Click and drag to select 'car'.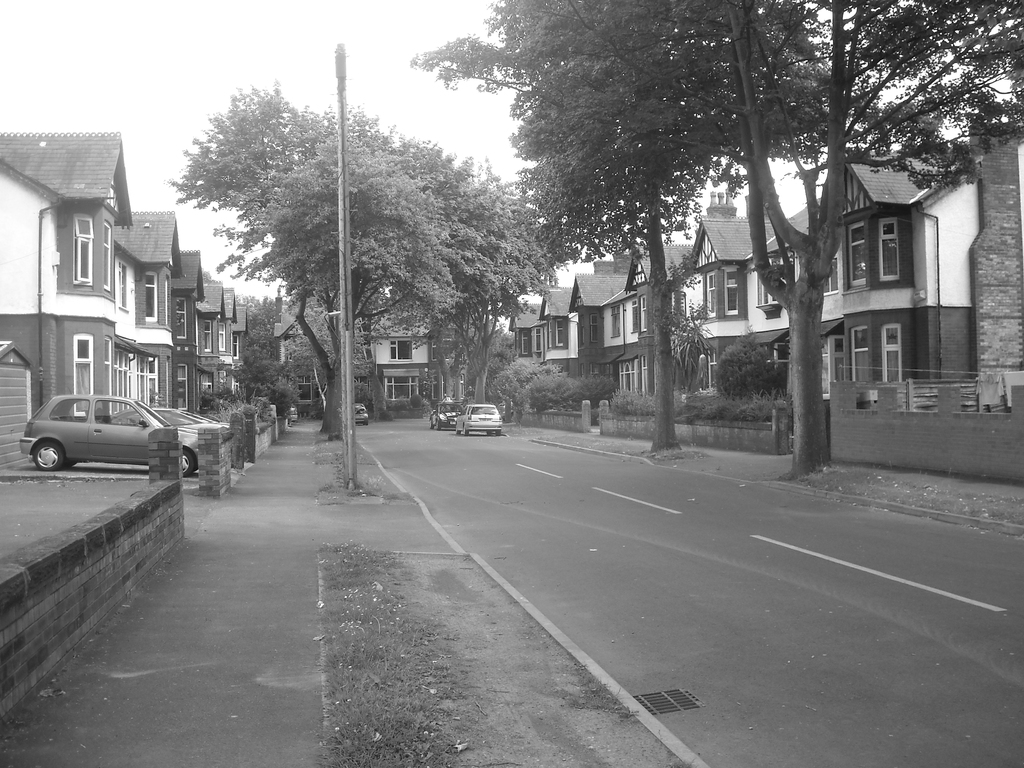
Selection: BBox(432, 399, 463, 430).
